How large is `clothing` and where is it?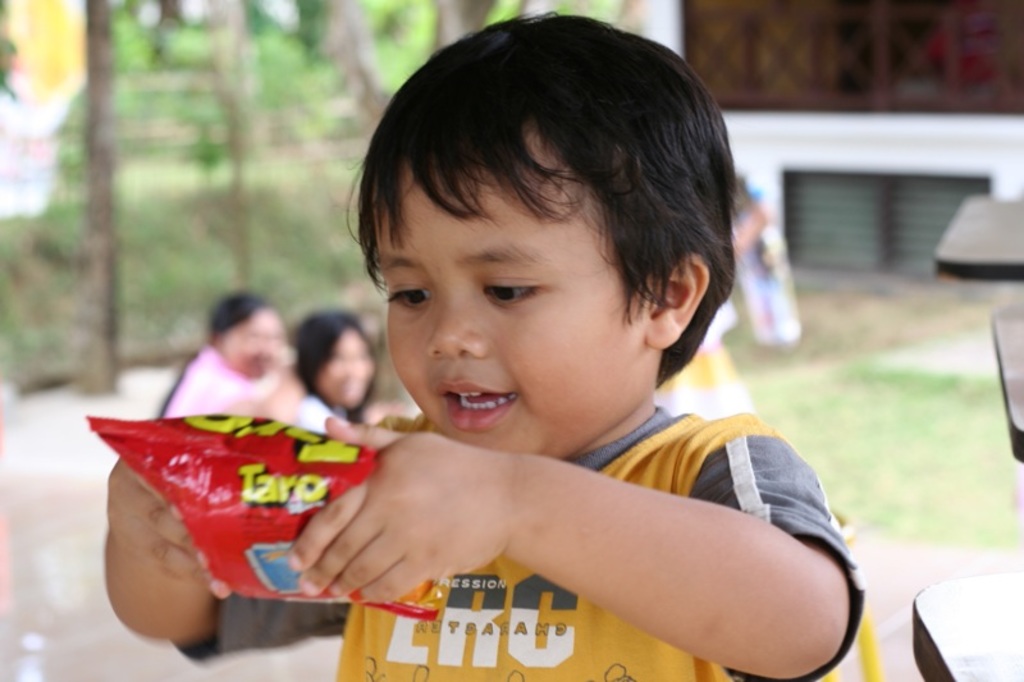
Bounding box: [left=172, top=403, right=858, bottom=681].
